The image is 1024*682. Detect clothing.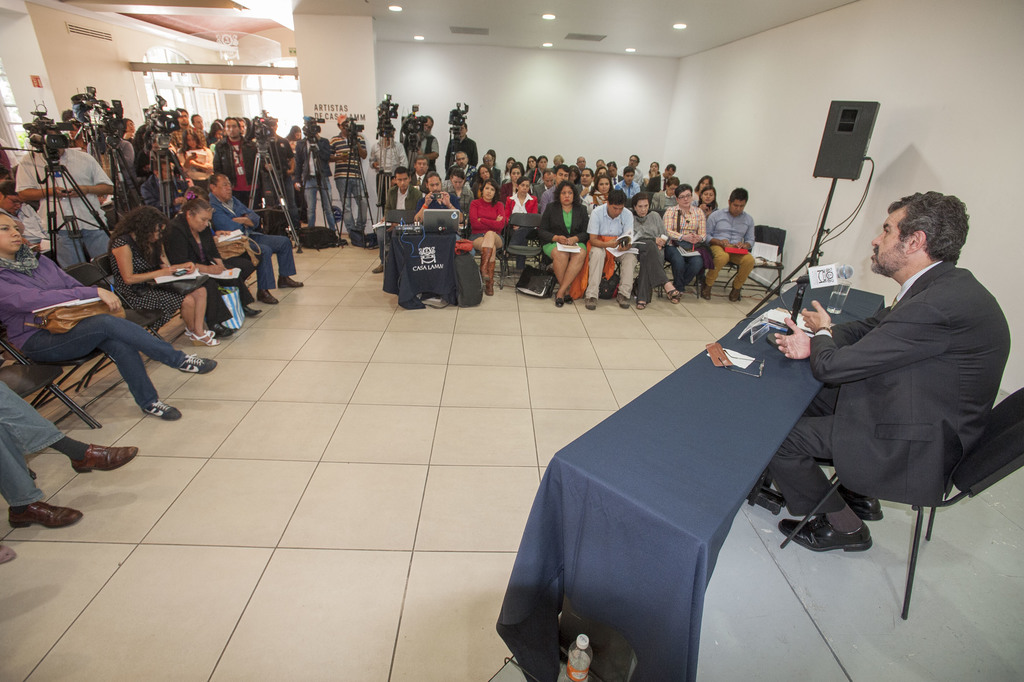
Detection: box=[799, 212, 1009, 565].
